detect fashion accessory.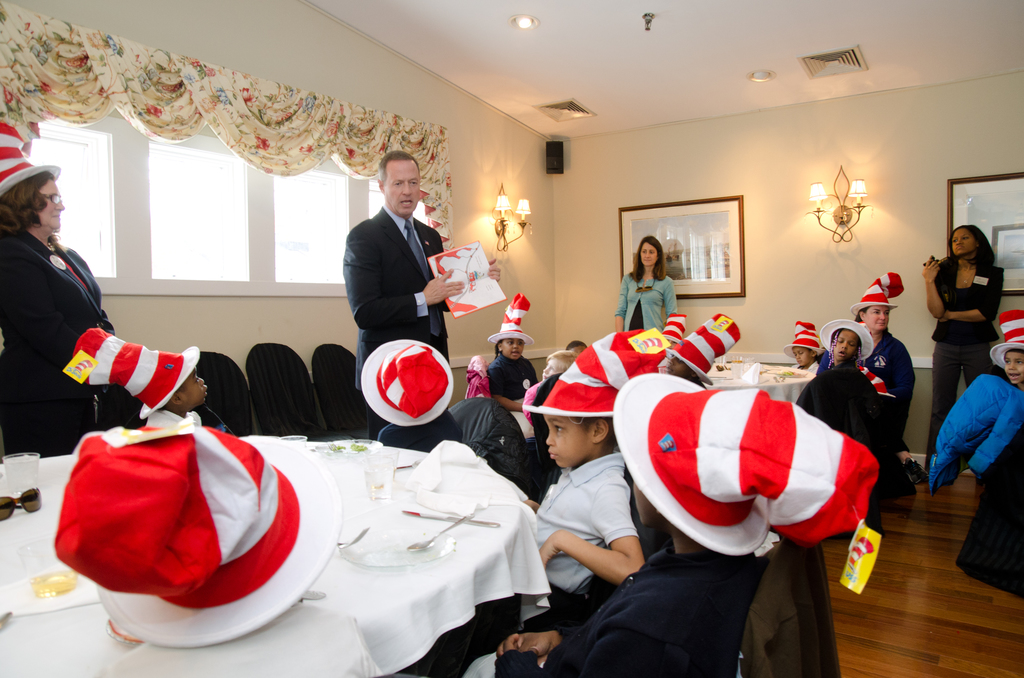
Detected at x1=961 y1=267 x2=976 y2=284.
